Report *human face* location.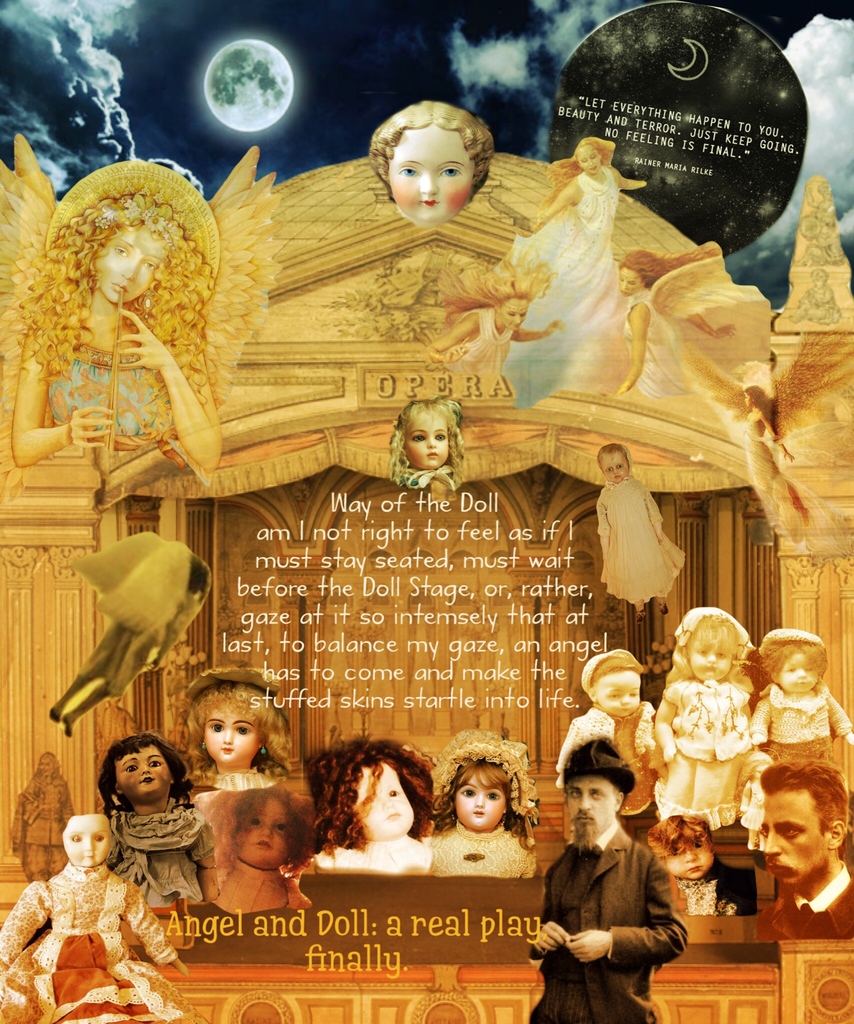
Report: {"x1": 759, "y1": 787, "x2": 821, "y2": 877}.
